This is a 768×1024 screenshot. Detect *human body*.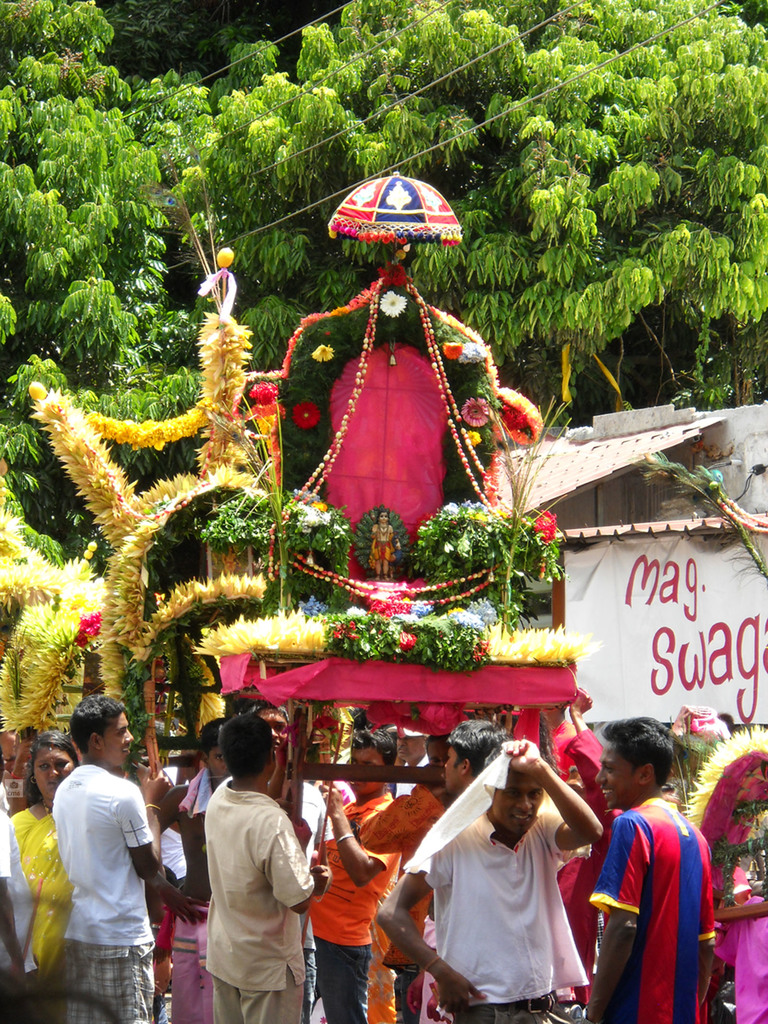
<region>44, 720, 176, 1017</region>.
